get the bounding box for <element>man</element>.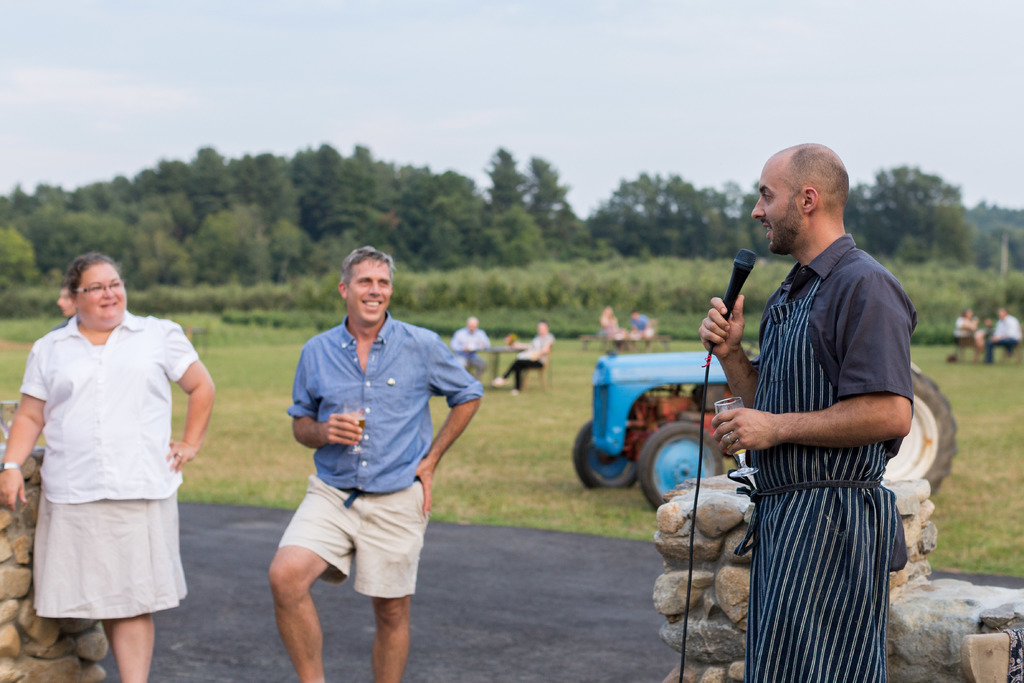
[979, 304, 1018, 366].
